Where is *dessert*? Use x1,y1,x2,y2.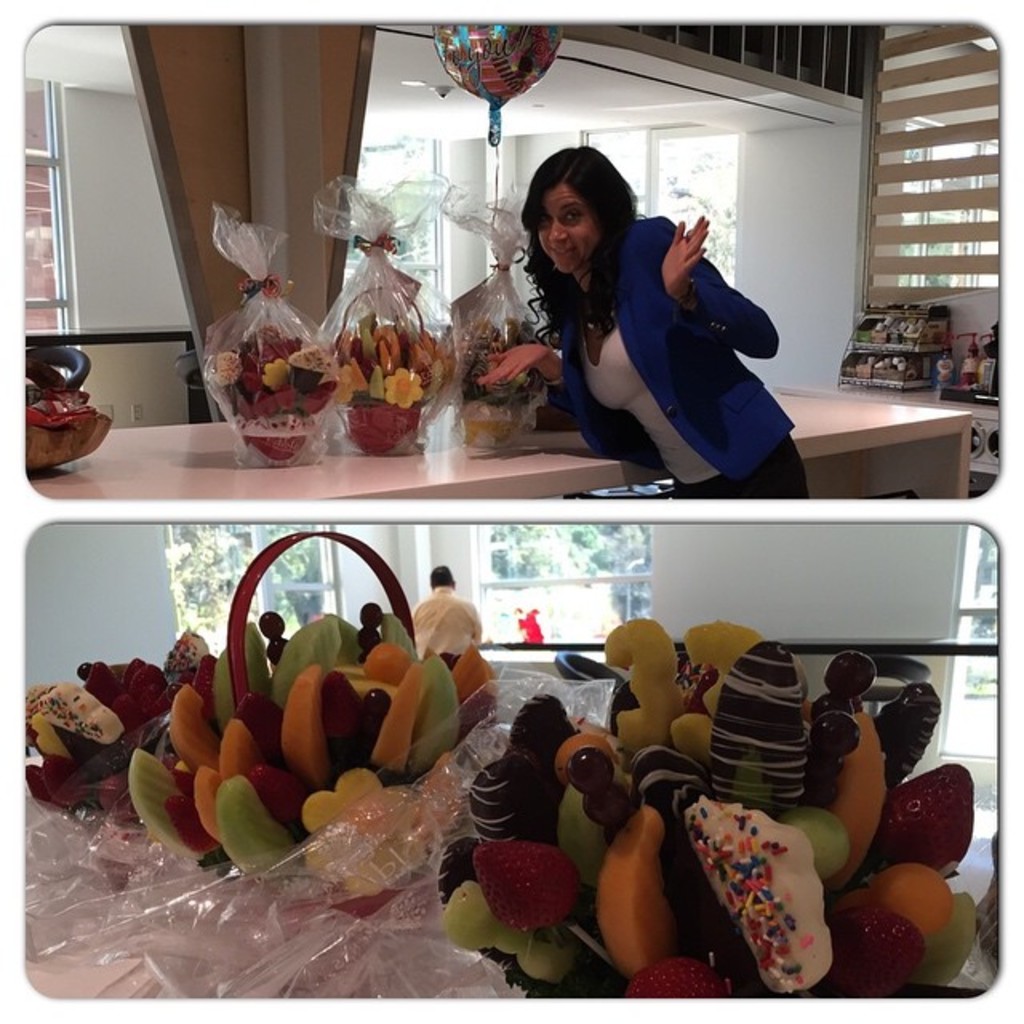
675,690,717,760.
